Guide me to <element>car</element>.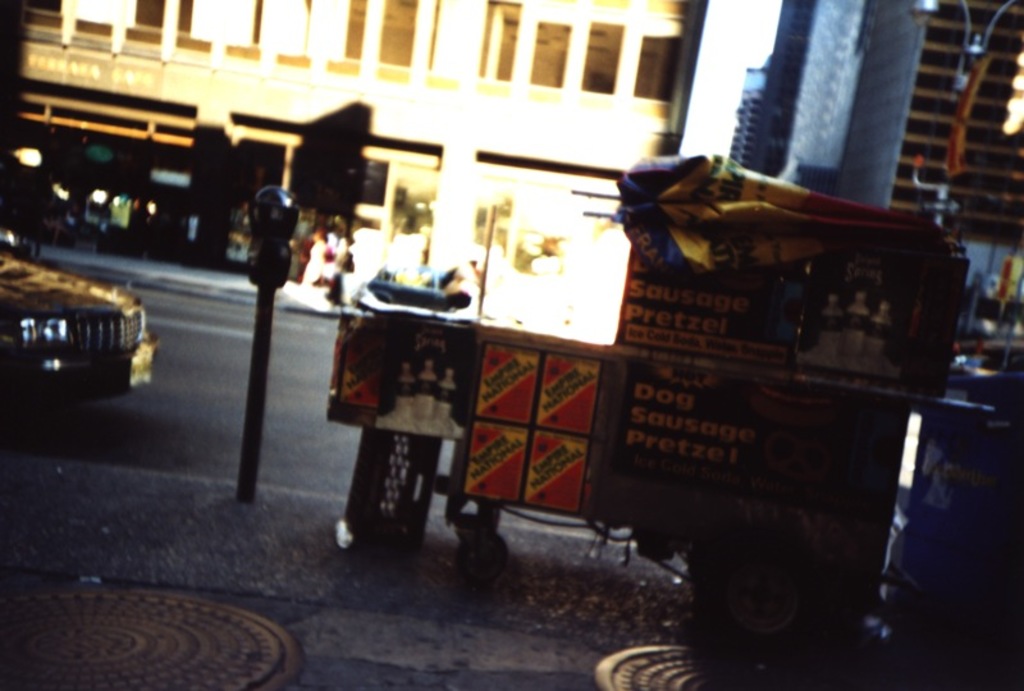
Guidance: l=0, t=258, r=133, b=408.
